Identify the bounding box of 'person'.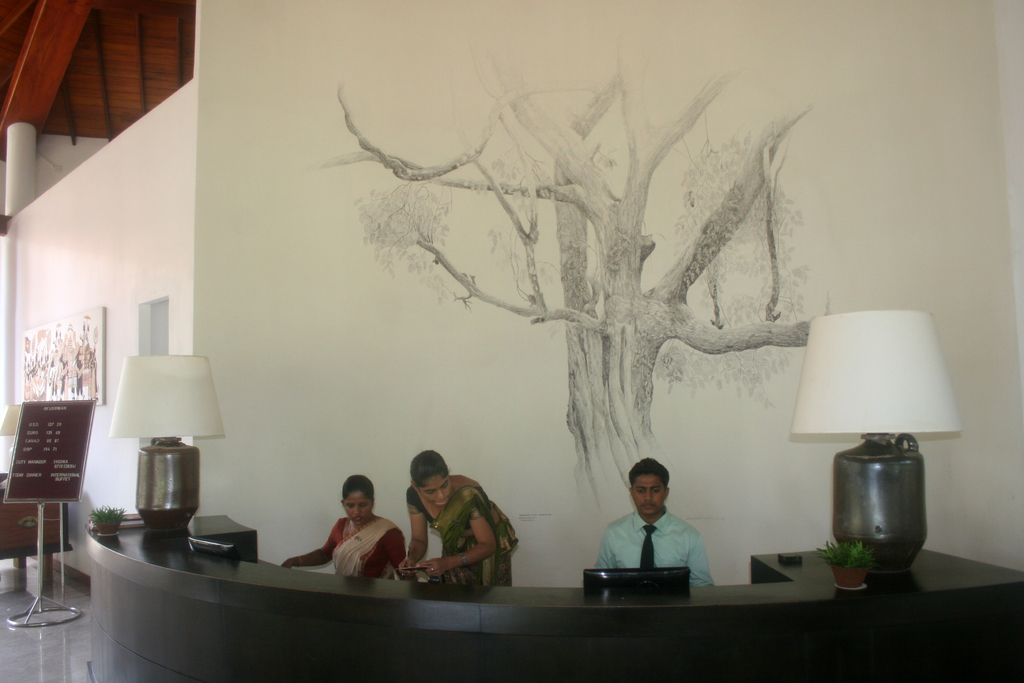
bbox=(283, 478, 412, 588).
